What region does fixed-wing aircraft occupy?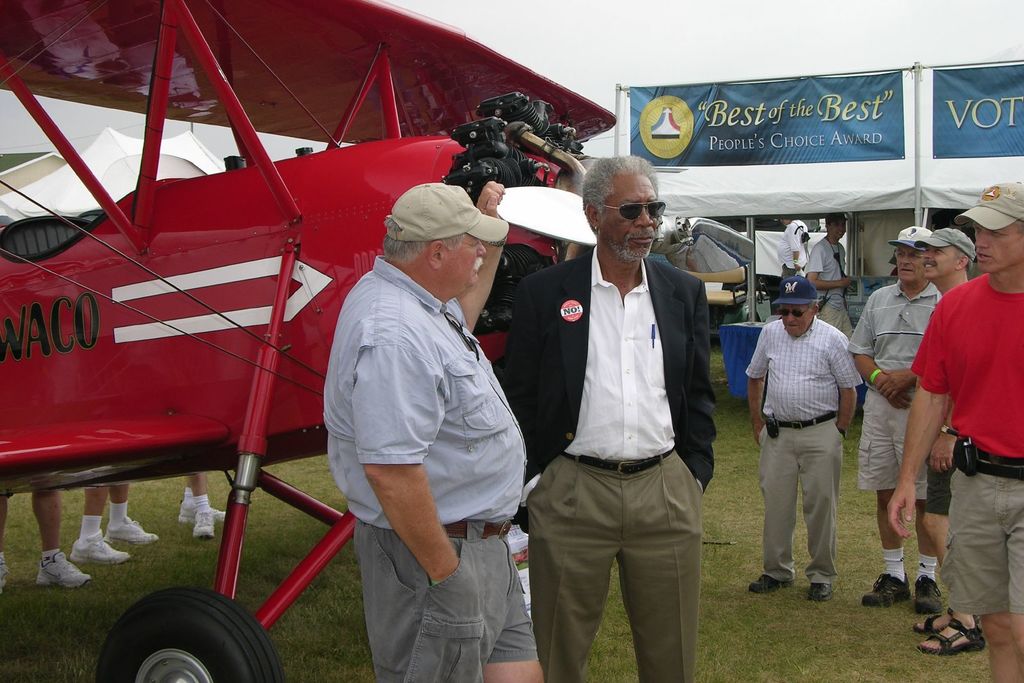
[x1=0, y1=3, x2=616, y2=682].
